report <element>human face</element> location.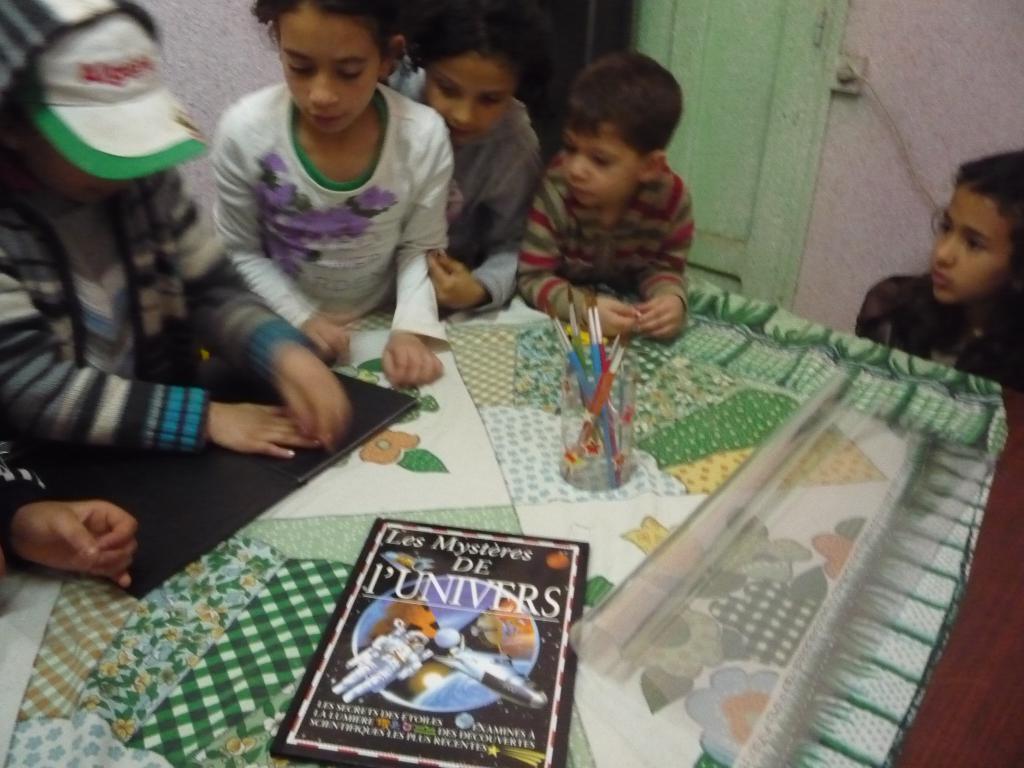
Report: [x1=422, y1=47, x2=521, y2=139].
